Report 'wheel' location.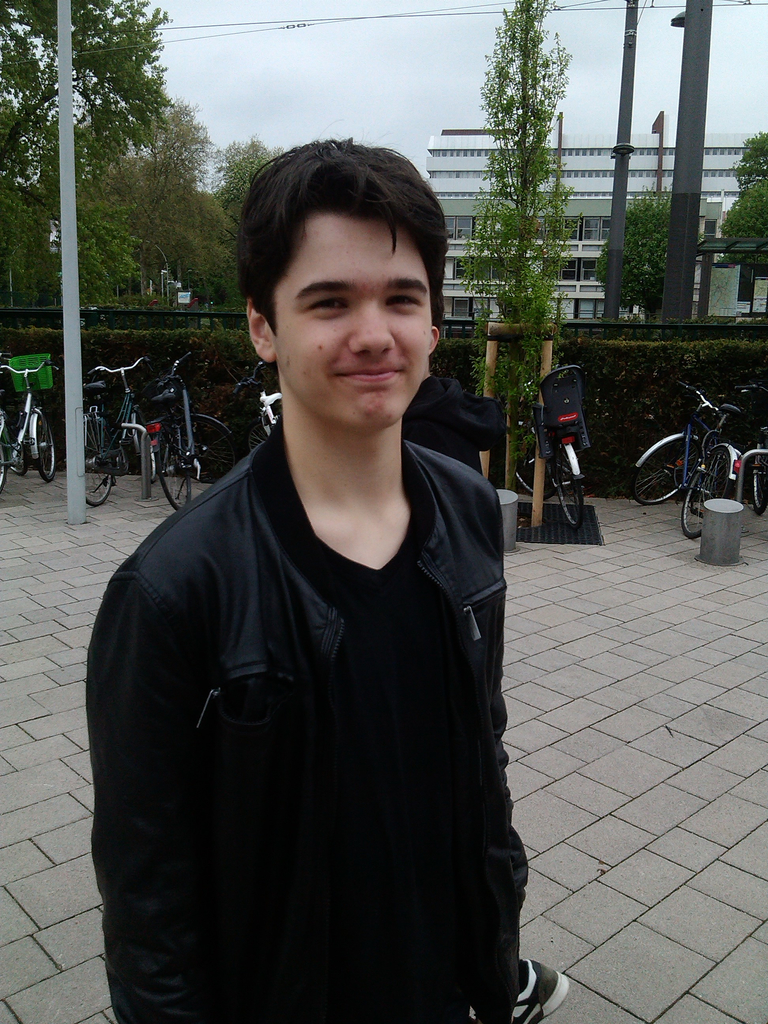
Report: l=198, t=419, r=233, b=478.
